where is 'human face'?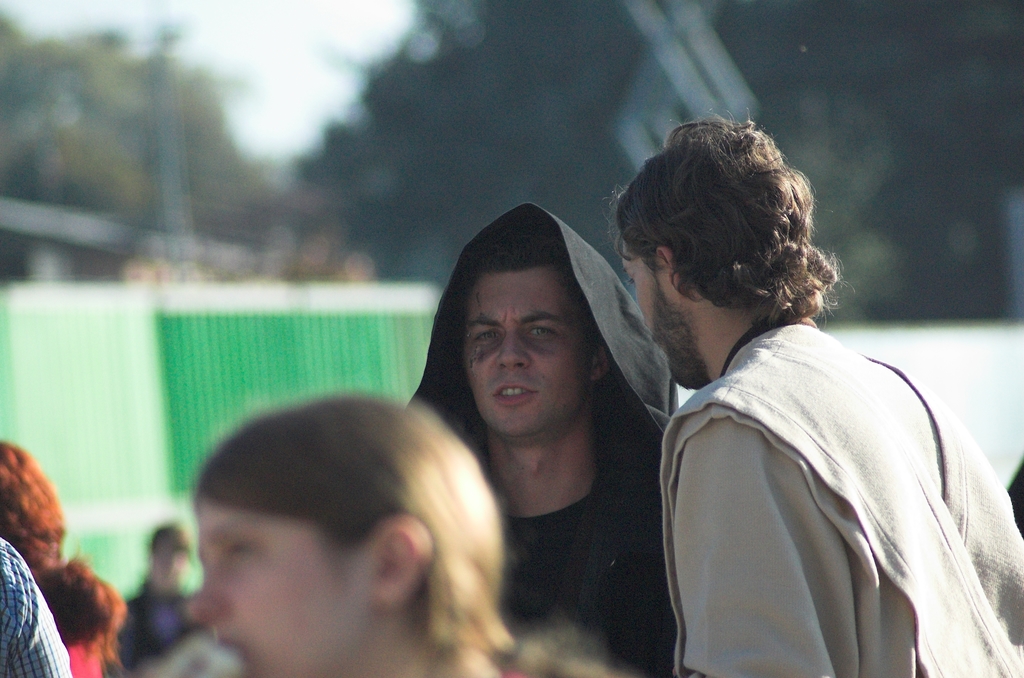
(619,239,684,378).
